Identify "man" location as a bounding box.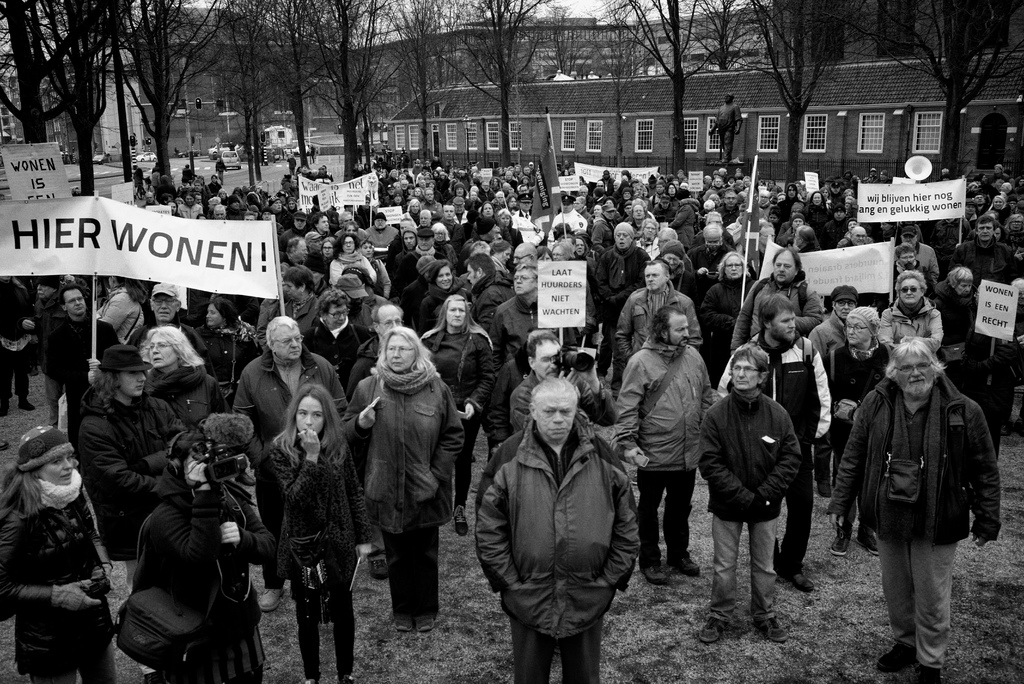
{"left": 697, "top": 97, "right": 740, "bottom": 175}.
